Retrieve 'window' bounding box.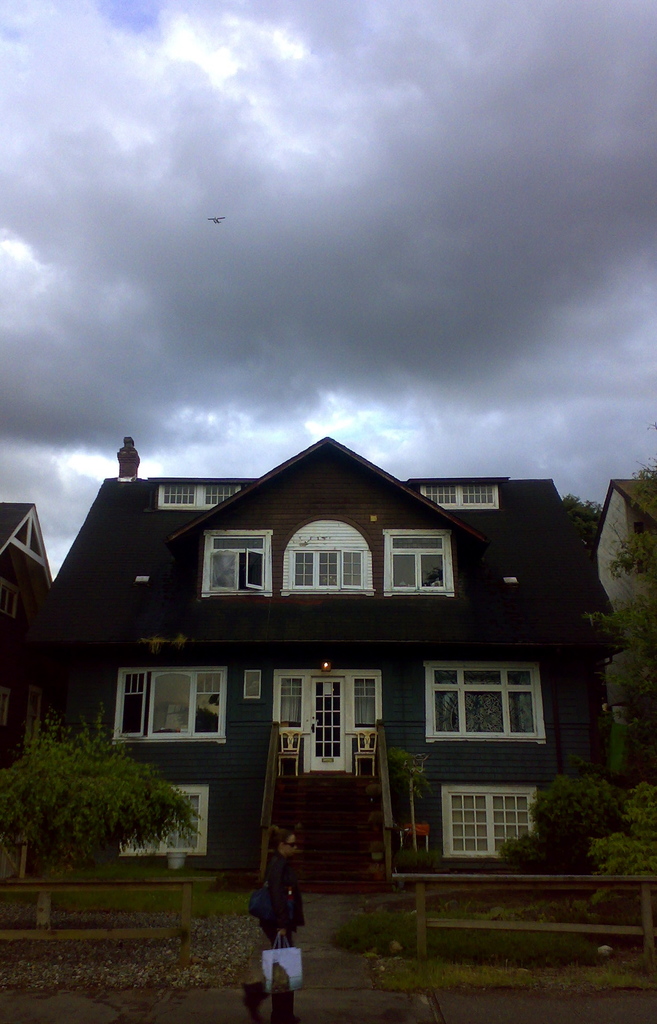
Bounding box: 275, 518, 366, 599.
